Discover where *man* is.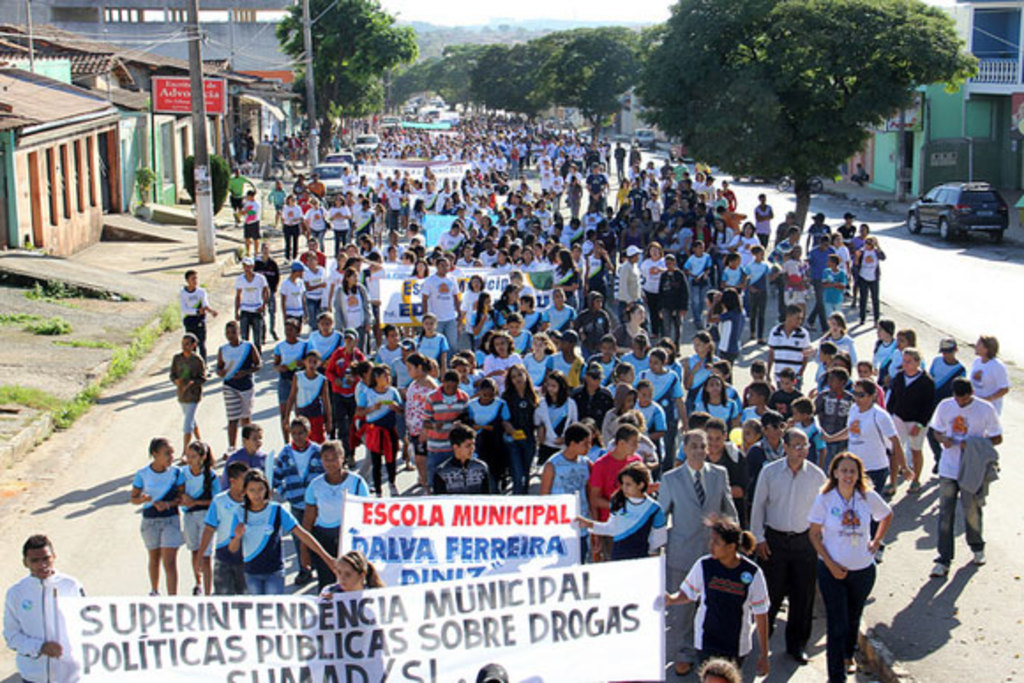
Discovered at 275 259 300 330.
